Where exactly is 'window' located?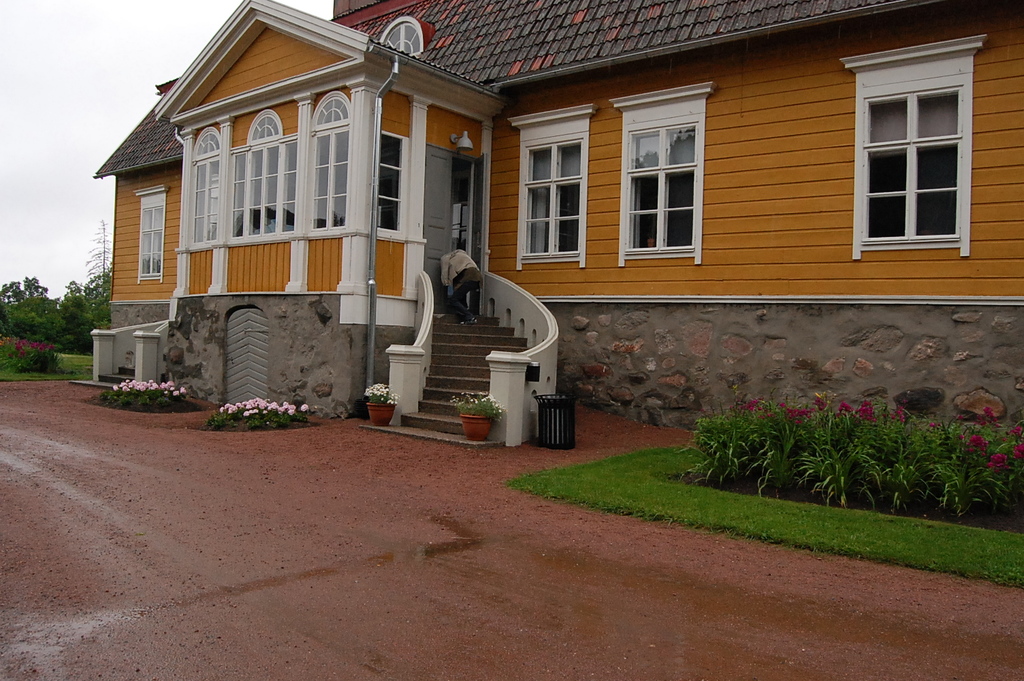
Its bounding box is 232,108,296,244.
